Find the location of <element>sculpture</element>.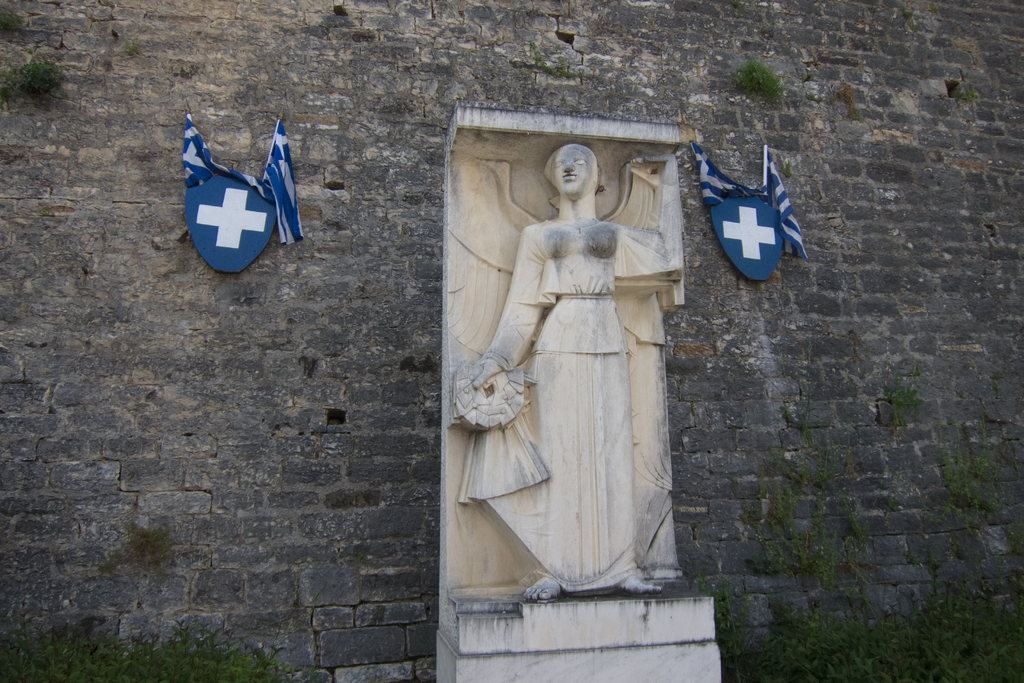
Location: <bbox>449, 107, 691, 617</bbox>.
